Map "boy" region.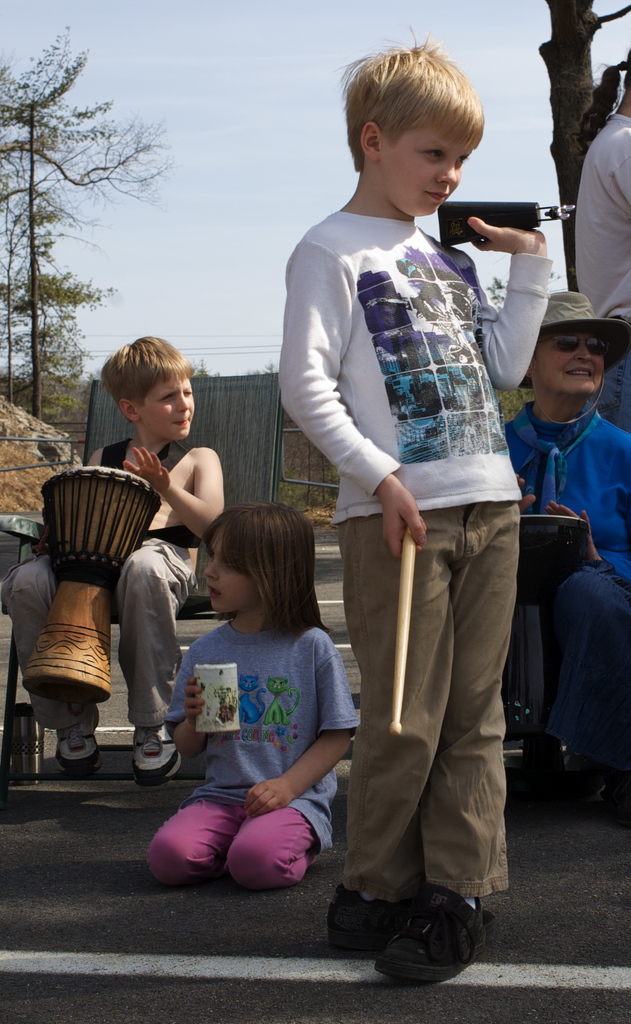
Mapped to locate(267, 24, 546, 1000).
